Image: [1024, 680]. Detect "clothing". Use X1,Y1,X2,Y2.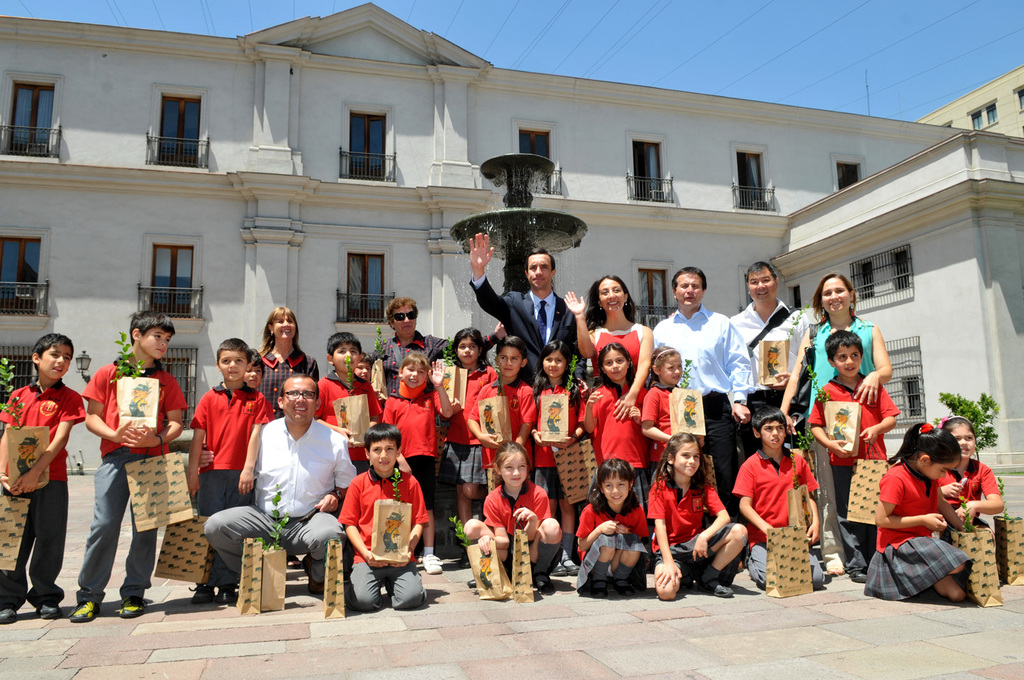
375,393,440,506.
